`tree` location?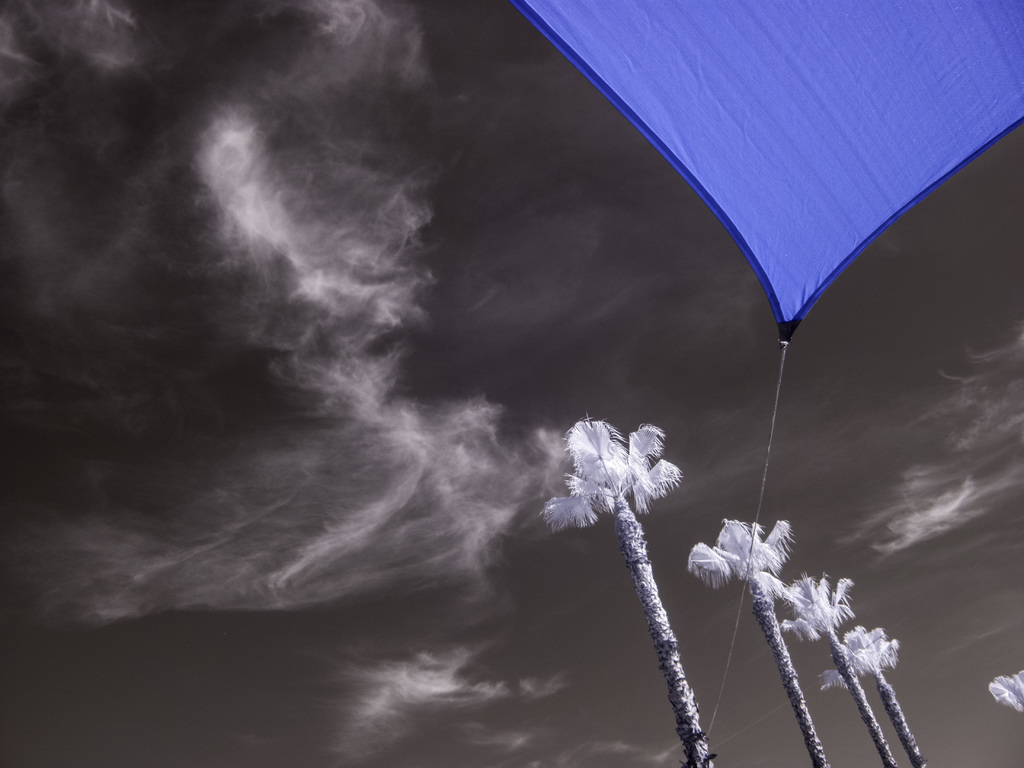
(left=533, top=408, right=717, bottom=767)
